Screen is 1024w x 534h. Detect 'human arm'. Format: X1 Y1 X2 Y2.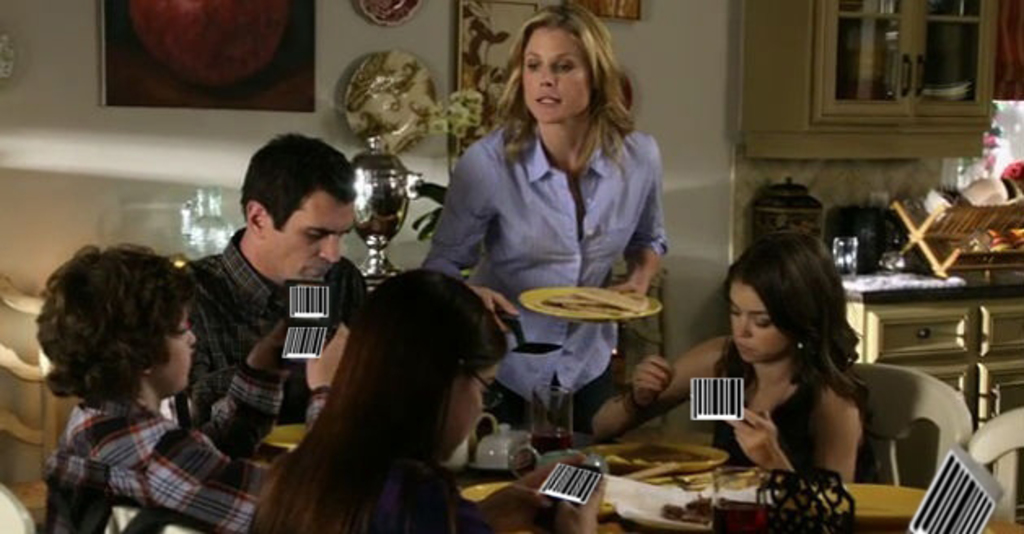
417 135 521 334.
